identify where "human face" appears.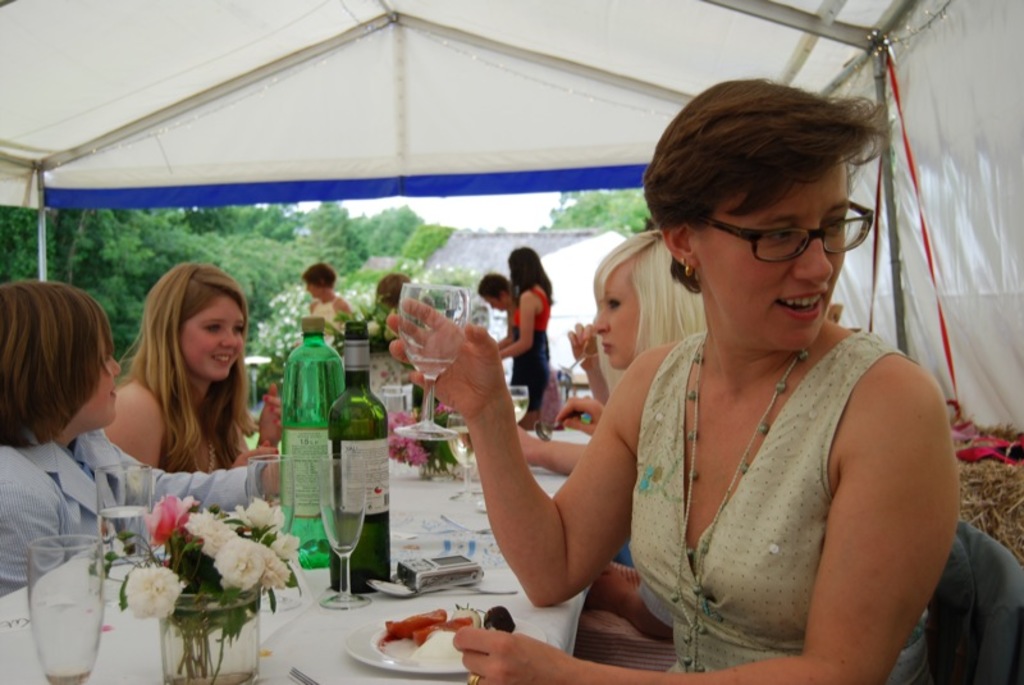
Appears at <bbox>696, 159, 854, 353</bbox>.
